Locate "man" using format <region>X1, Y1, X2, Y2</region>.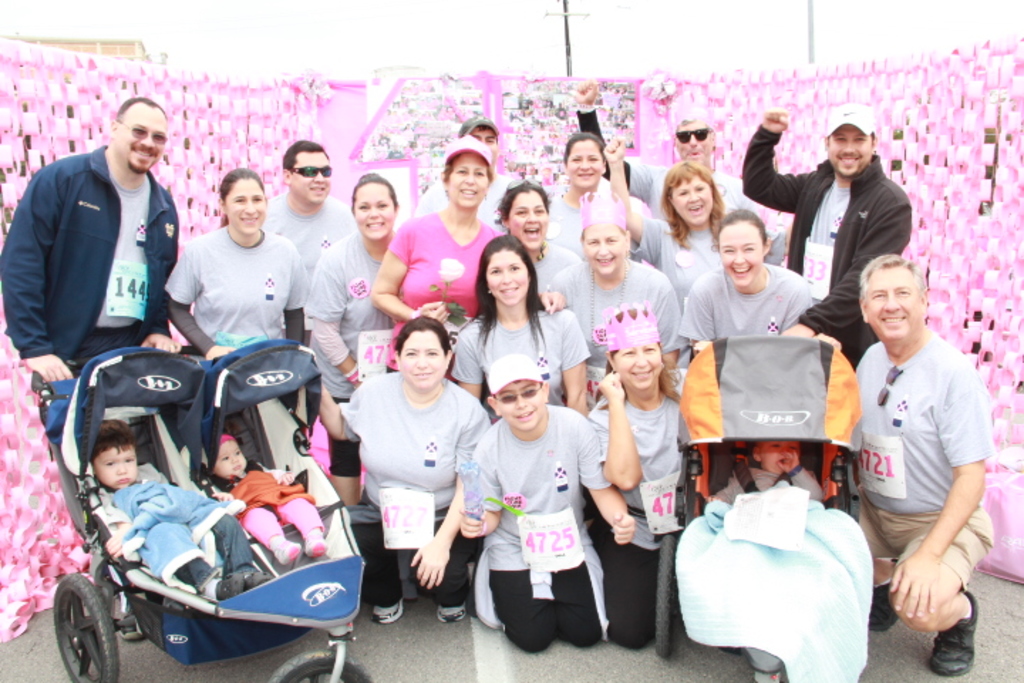
<region>0, 95, 182, 633</region>.
